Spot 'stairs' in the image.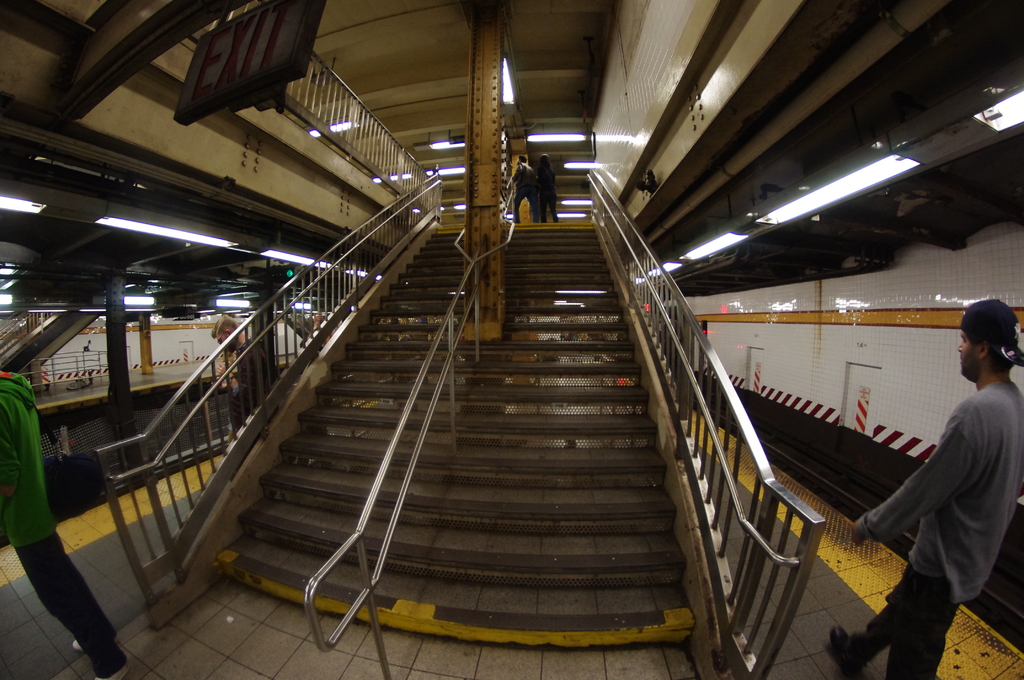
'stairs' found at <region>205, 218, 700, 651</region>.
